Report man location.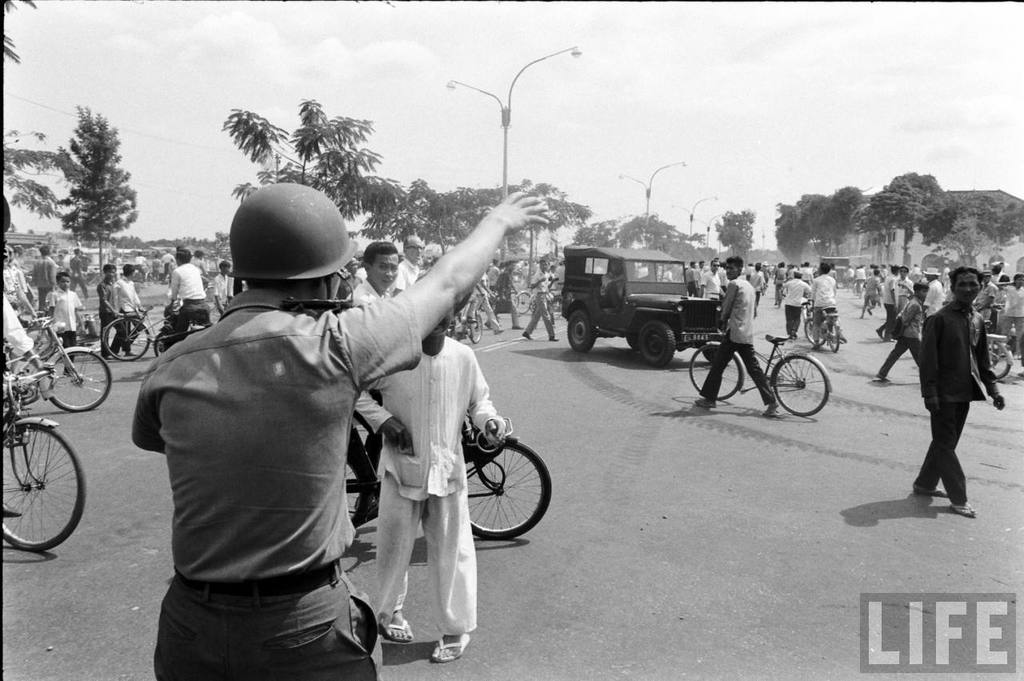
Report: [x1=810, y1=260, x2=844, y2=358].
